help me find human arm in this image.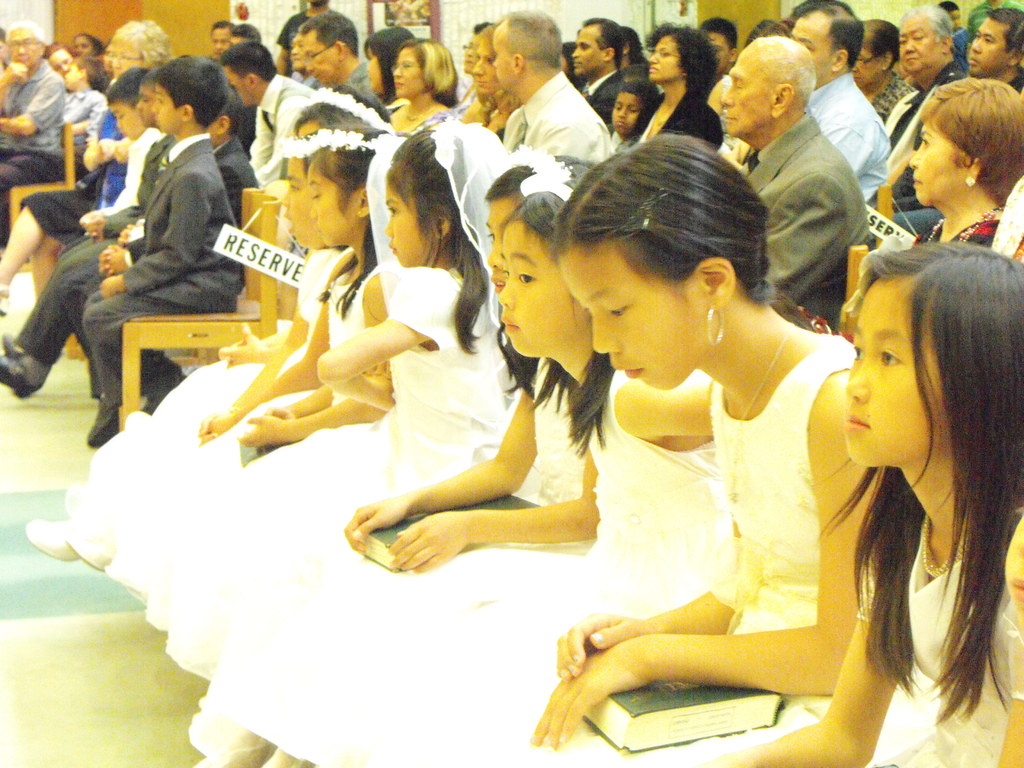
Found it: 197:245:328:447.
